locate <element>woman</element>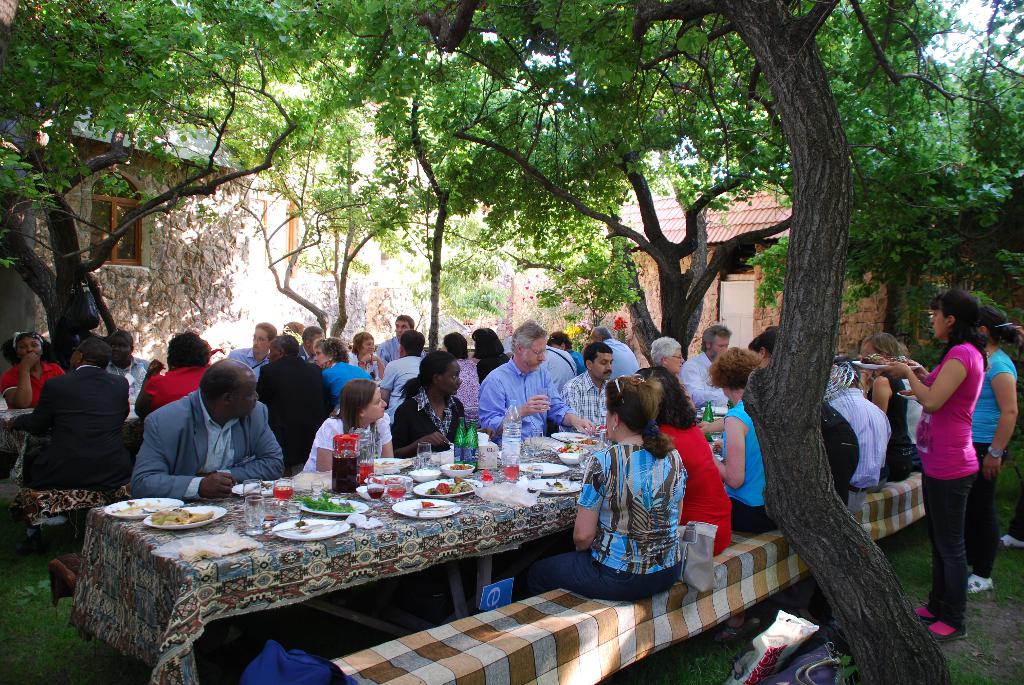
detection(300, 377, 396, 477)
